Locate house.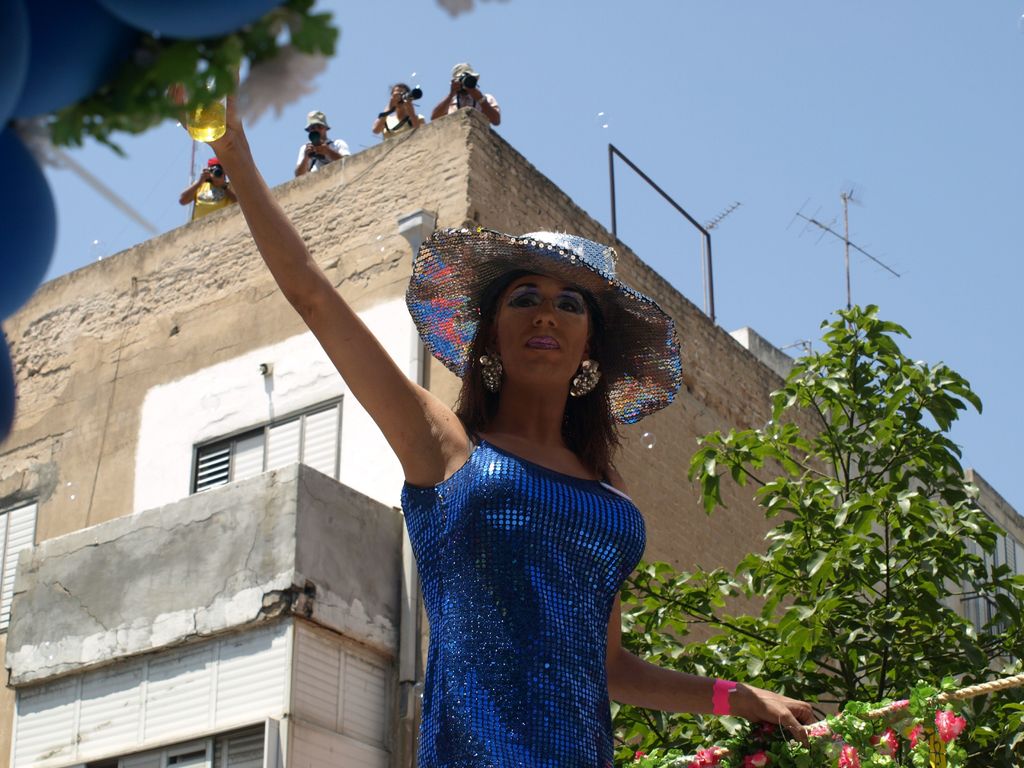
Bounding box: bbox(0, 127, 476, 766).
